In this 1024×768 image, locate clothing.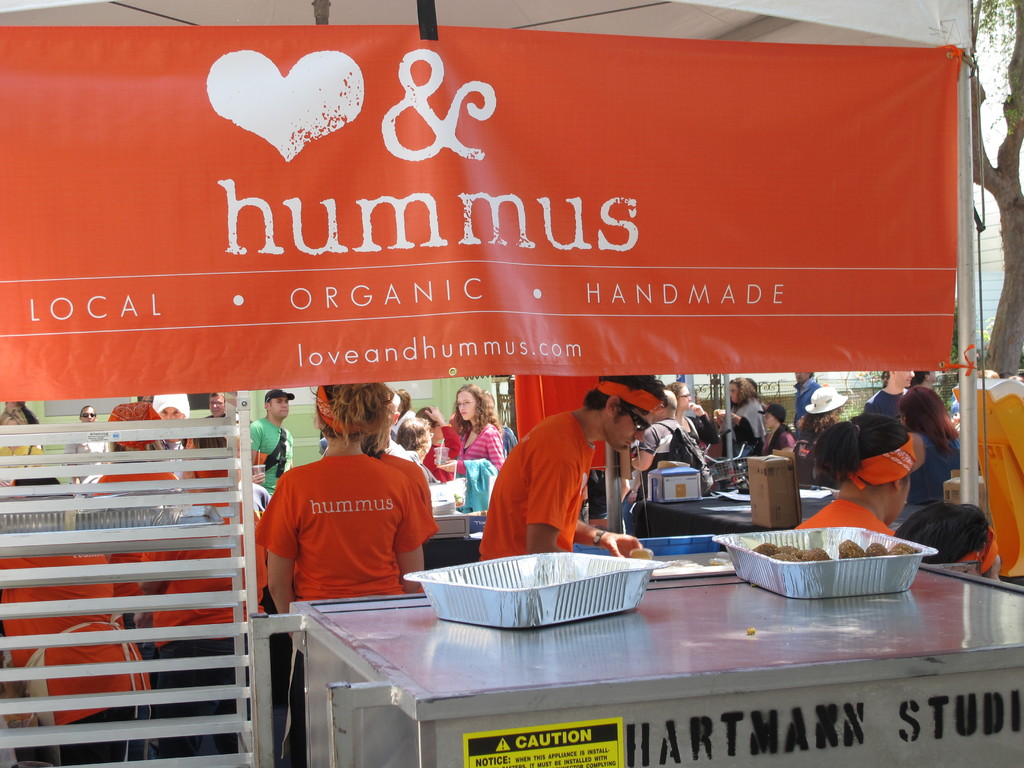
Bounding box: bbox=[794, 377, 820, 423].
